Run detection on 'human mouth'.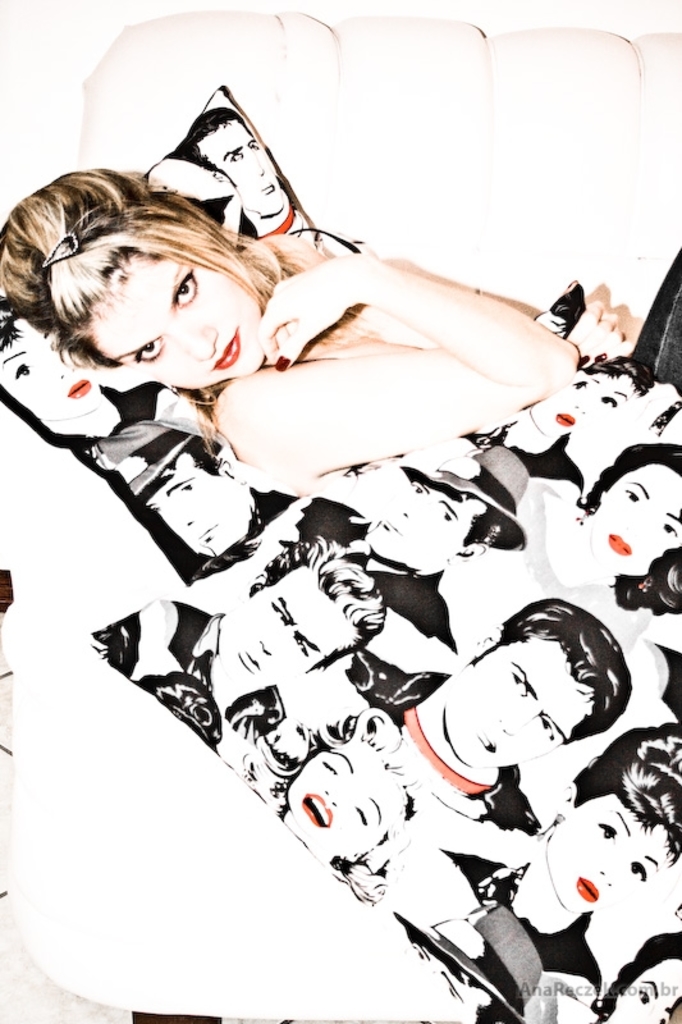
Result: Rect(575, 877, 601, 902).
